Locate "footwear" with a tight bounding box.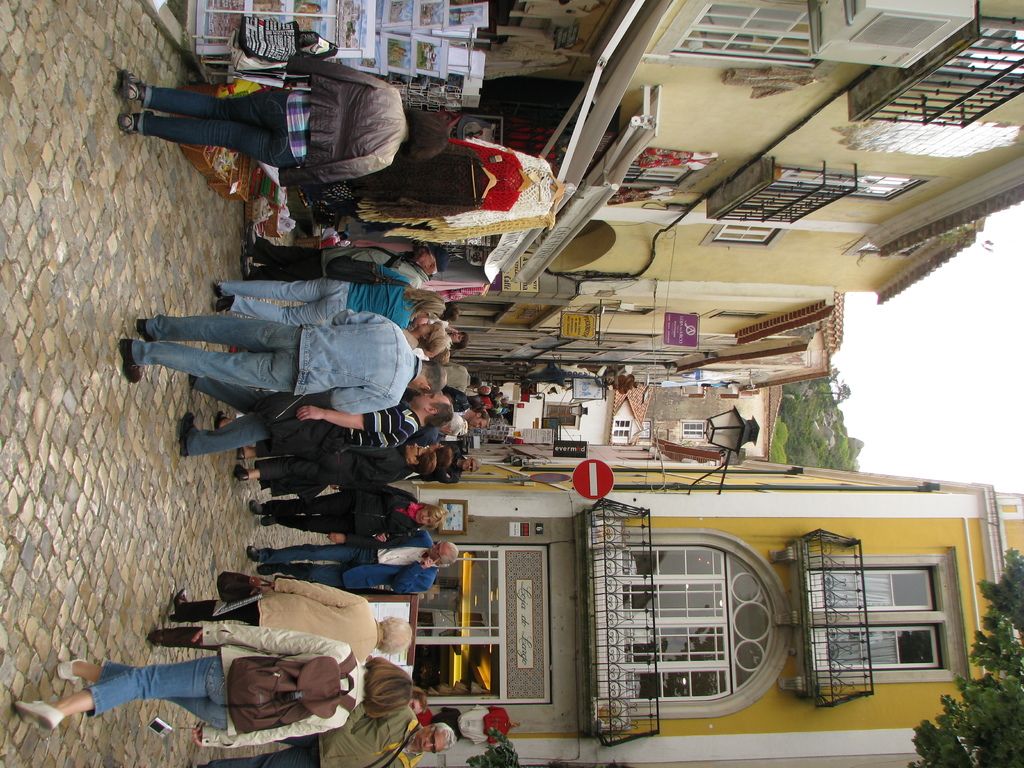
box(119, 70, 143, 99).
